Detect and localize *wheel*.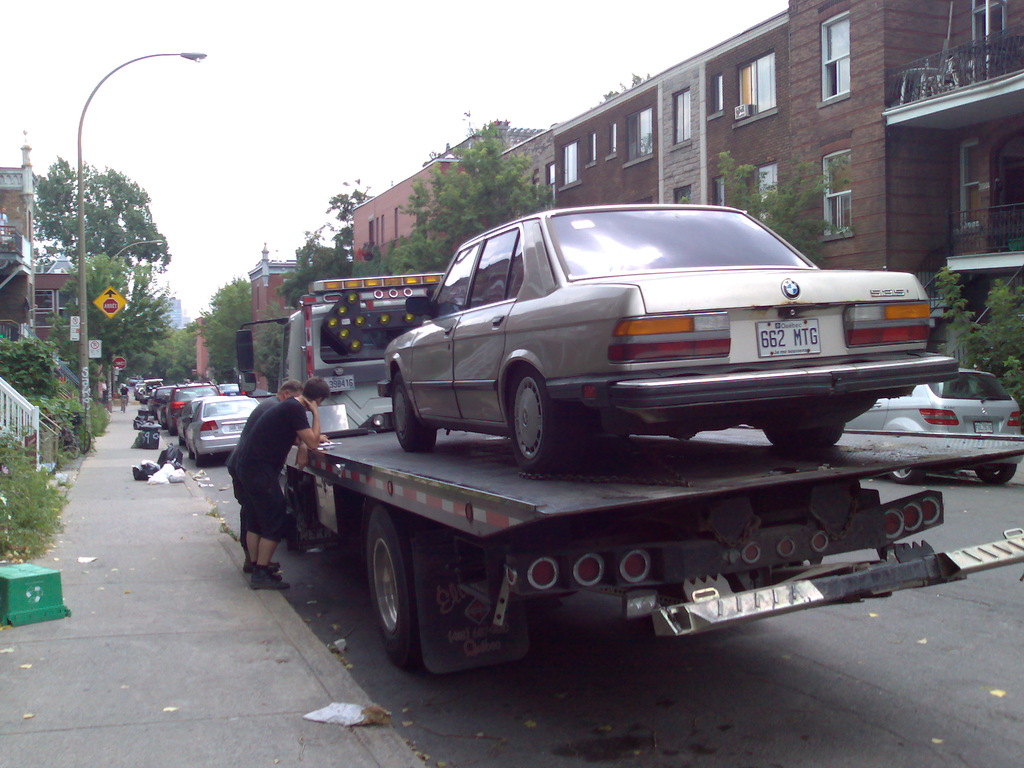
Localized at {"x1": 759, "y1": 424, "x2": 844, "y2": 450}.
